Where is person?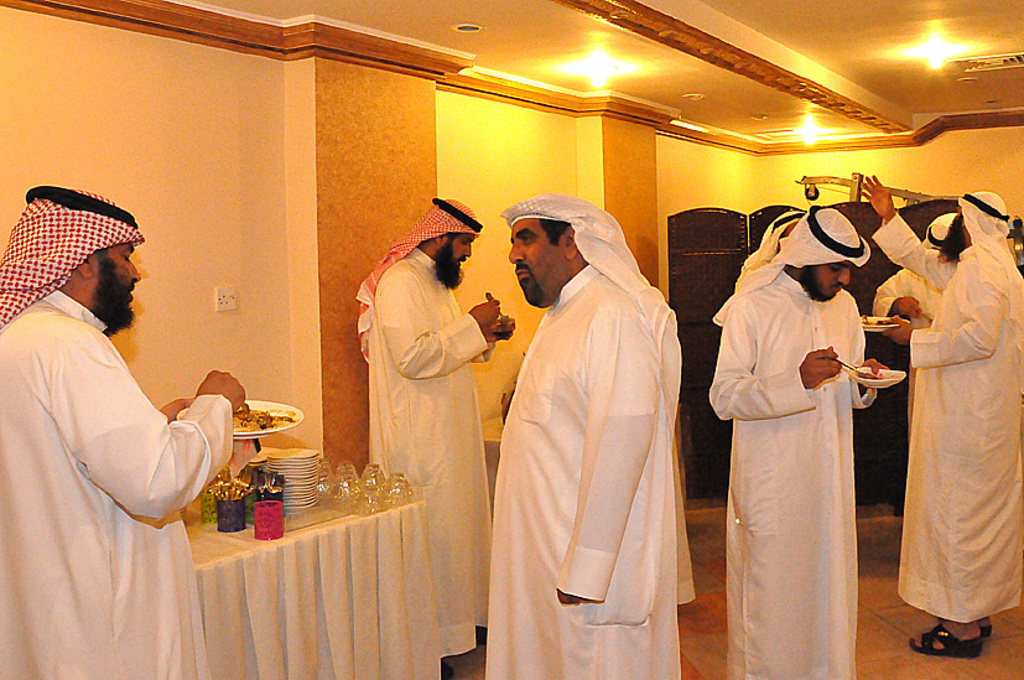
crop(861, 172, 1023, 656).
